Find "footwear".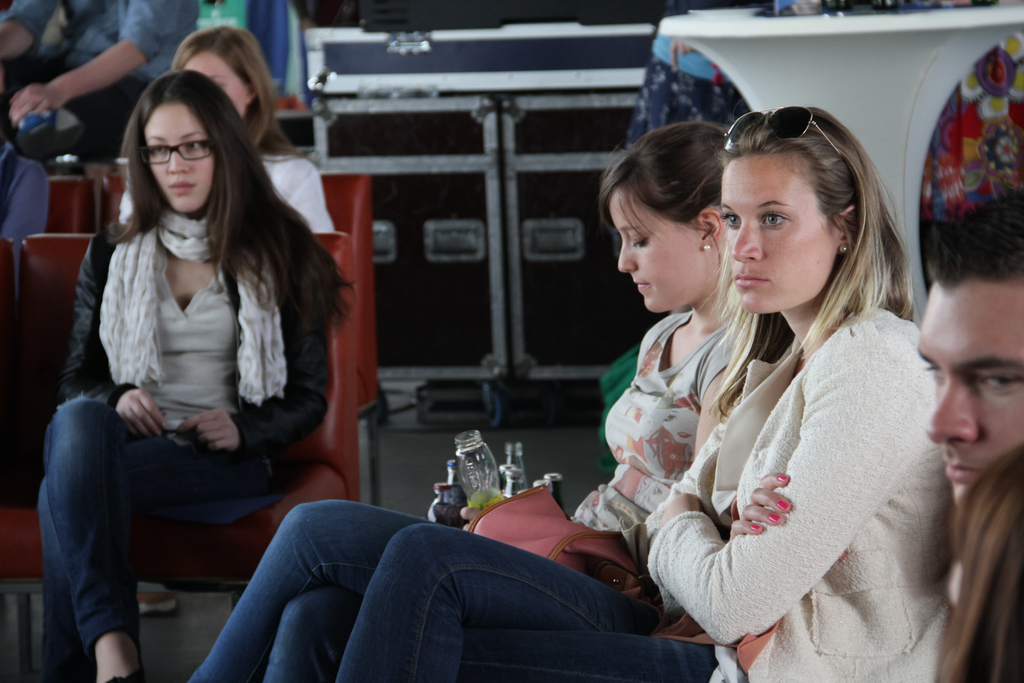
bbox(140, 602, 182, 618).
